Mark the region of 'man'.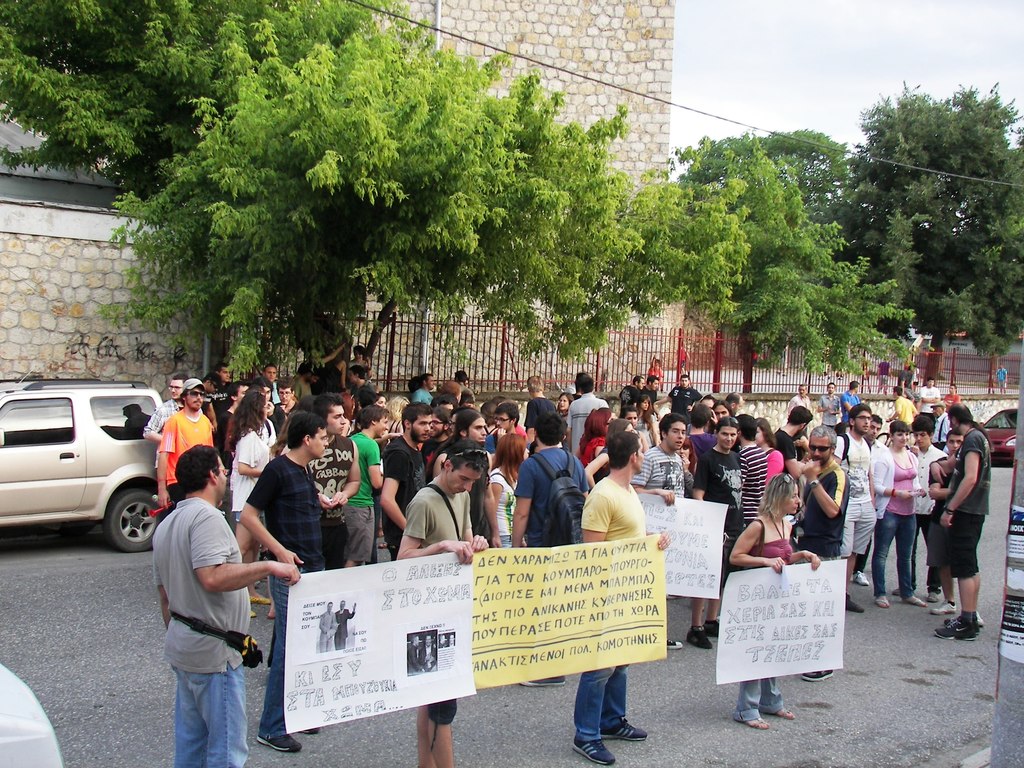
Region: <box>310,392,360,563</box>.
